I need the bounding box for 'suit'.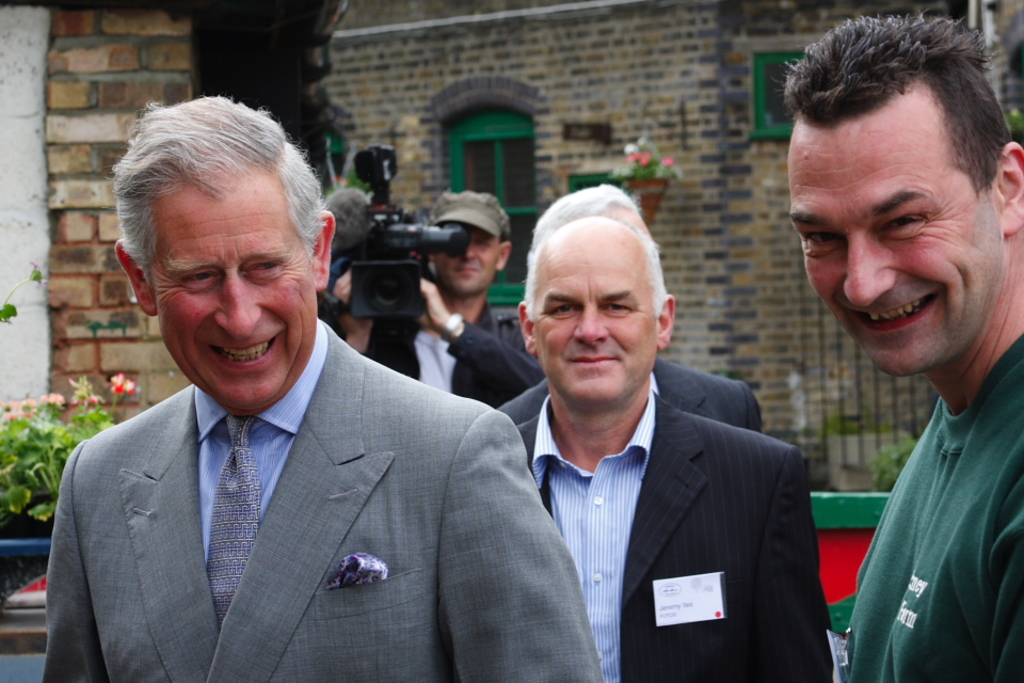
Here it is: [left=495, top=360, right=765, bottom=434].
